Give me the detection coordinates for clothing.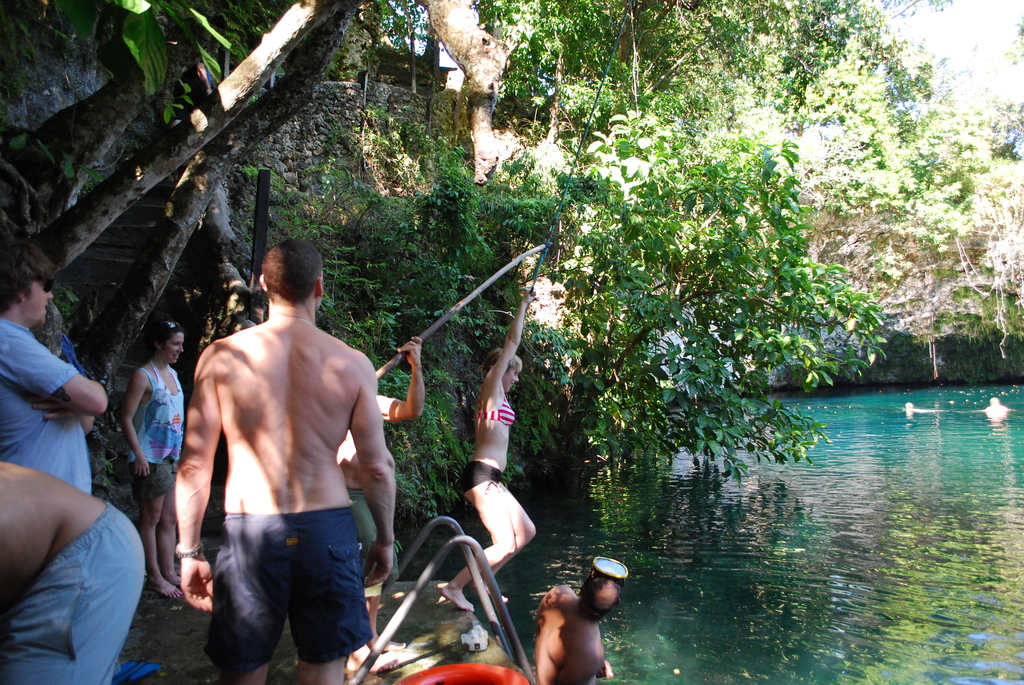
locate(203, 502, 374, 677).
